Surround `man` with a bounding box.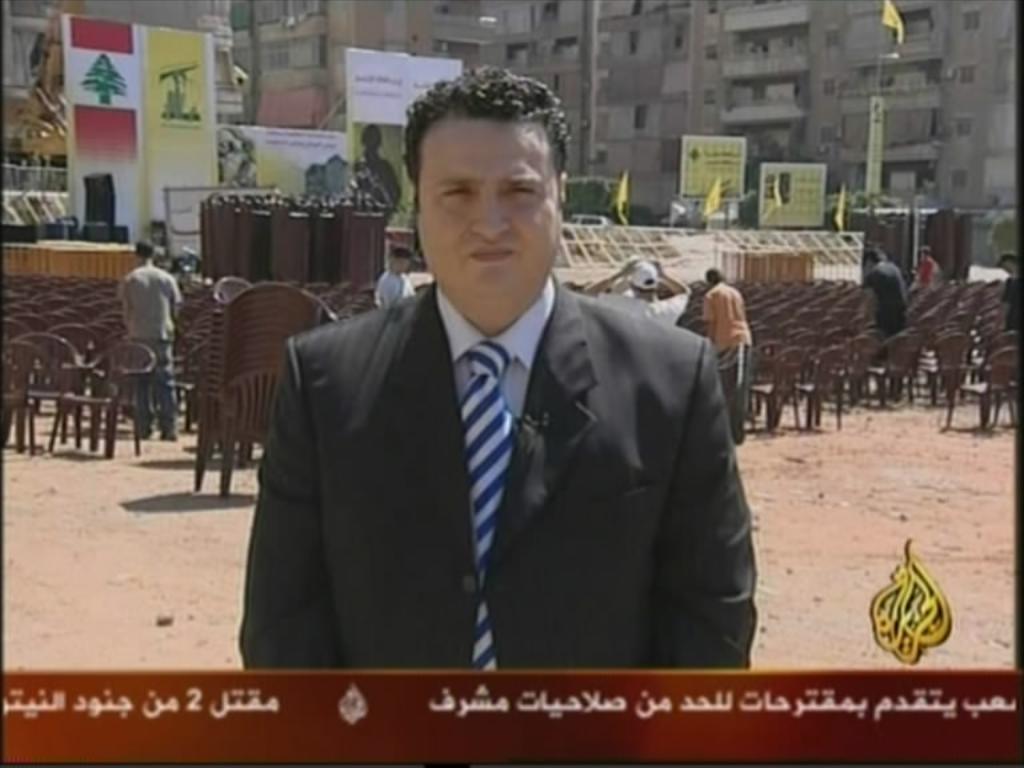
<region>704, 265, 749, 444</region>.
